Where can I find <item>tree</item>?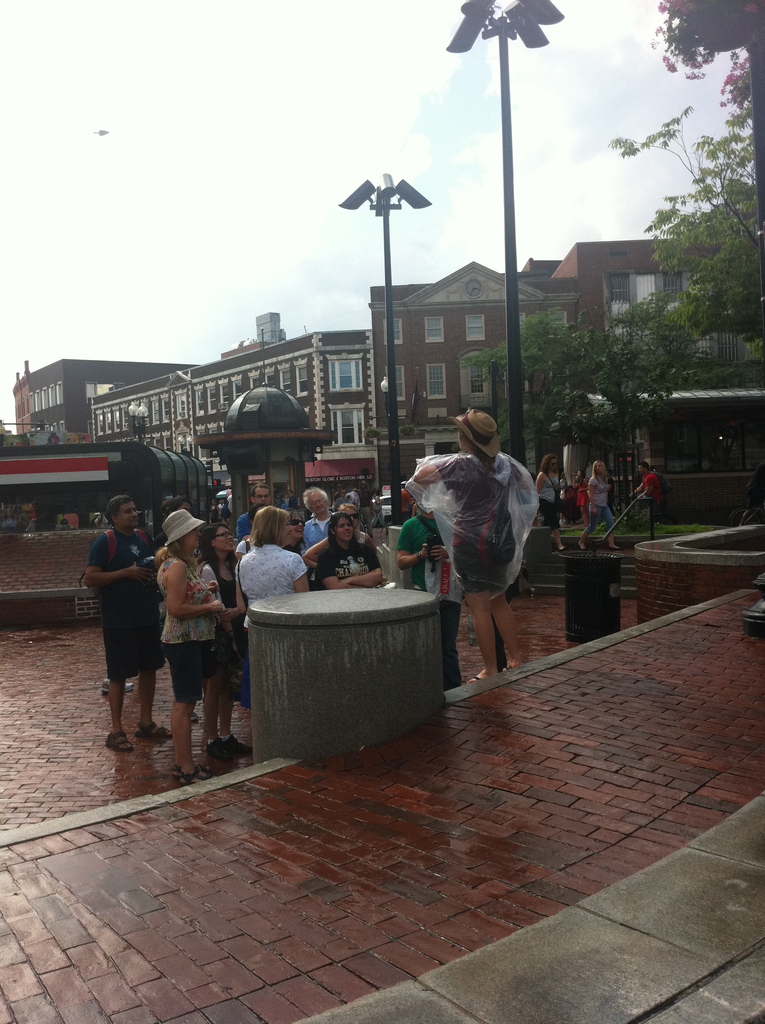
You can find it at pyautogui.locateOnScreen(620, 97, 764, 371).
